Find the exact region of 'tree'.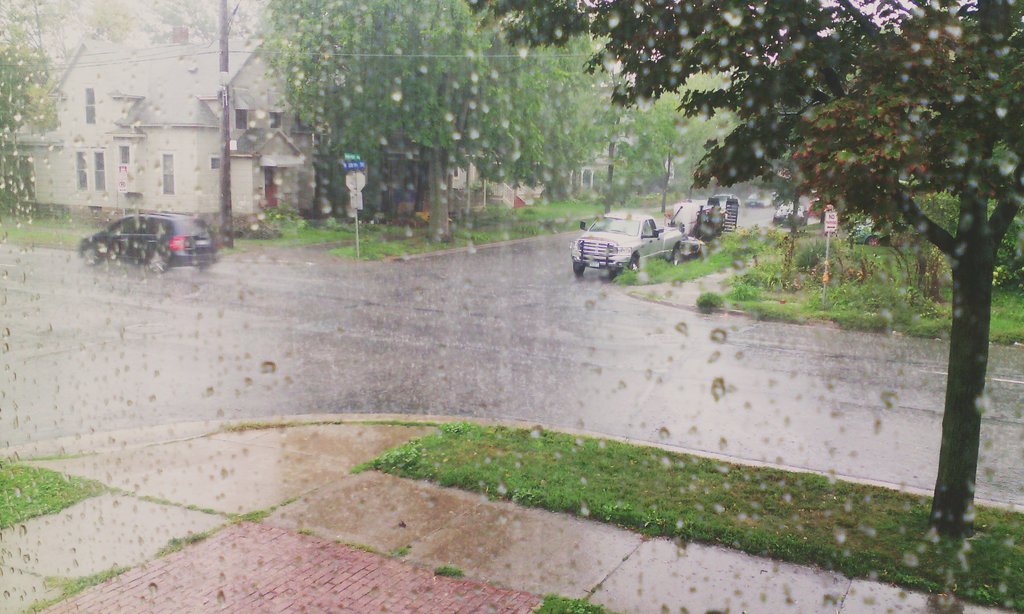
Exact region: [57,0,302,71].
